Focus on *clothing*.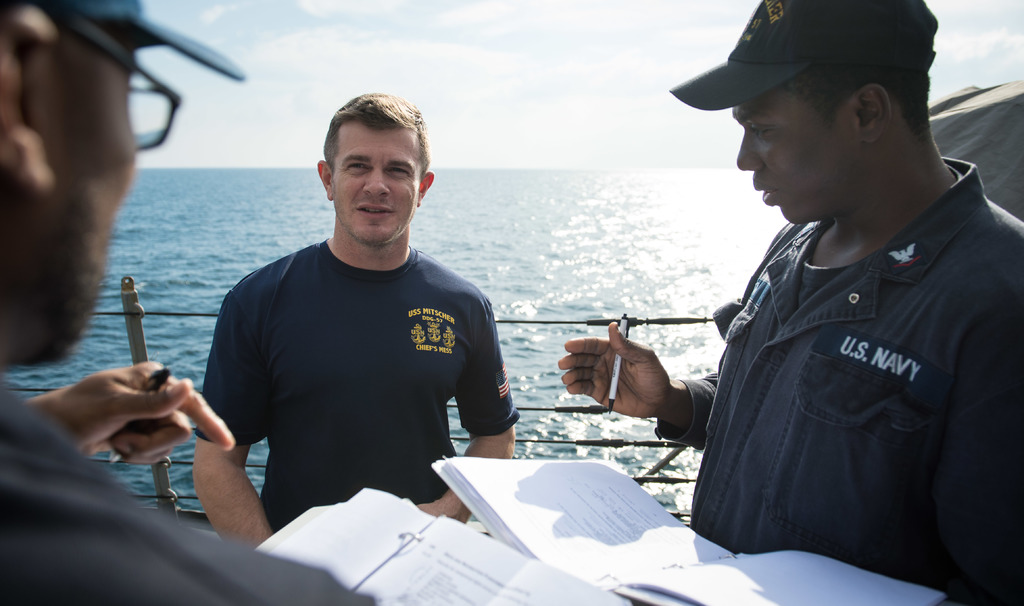
Focused at (701, 163, 1012, 586).
